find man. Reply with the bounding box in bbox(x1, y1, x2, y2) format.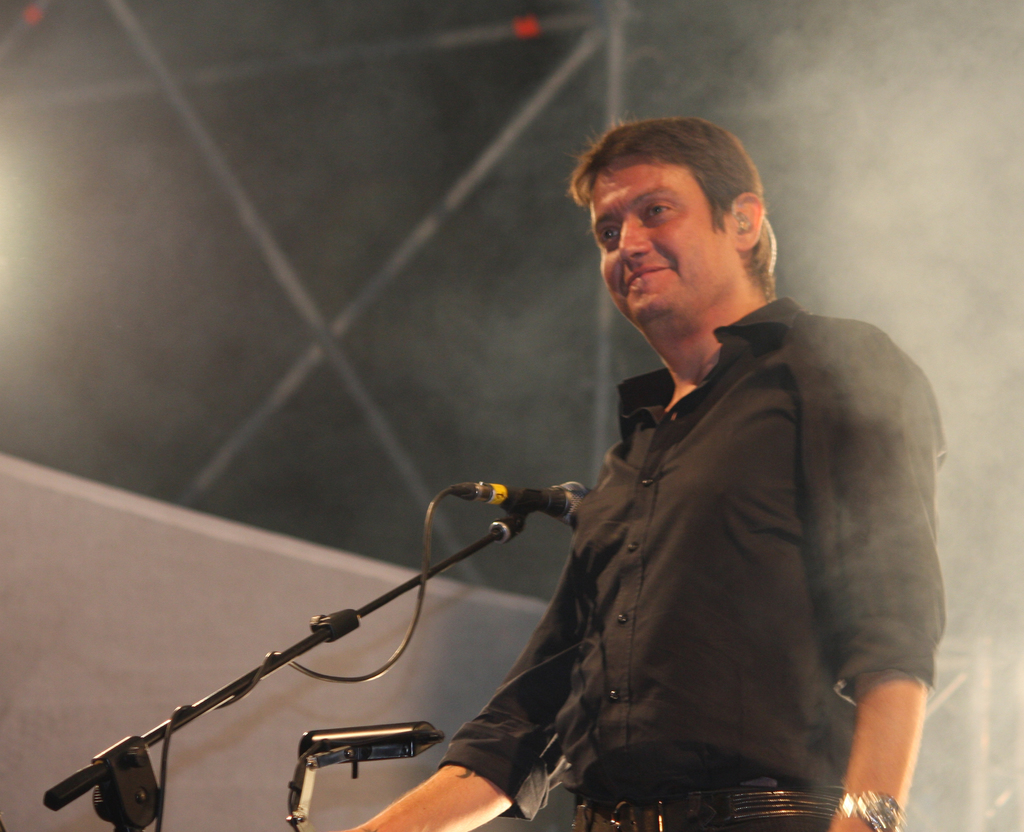
bbox(349, 112, 949, 831).
